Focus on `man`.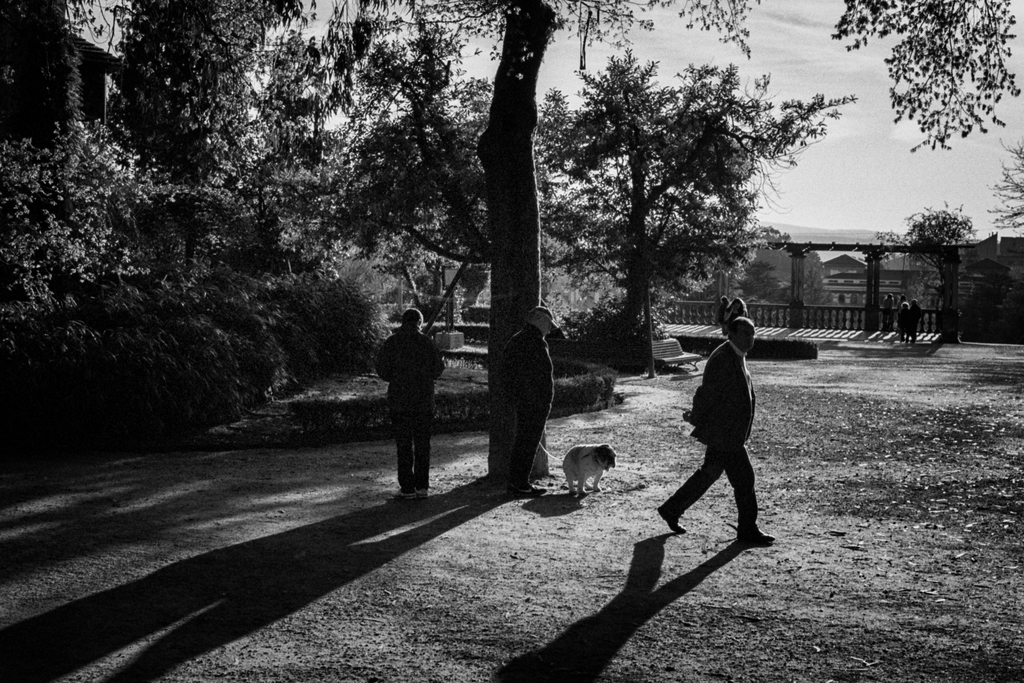
Focused at pyautogui.locateOnScreen(496, 304, 561, 498).
